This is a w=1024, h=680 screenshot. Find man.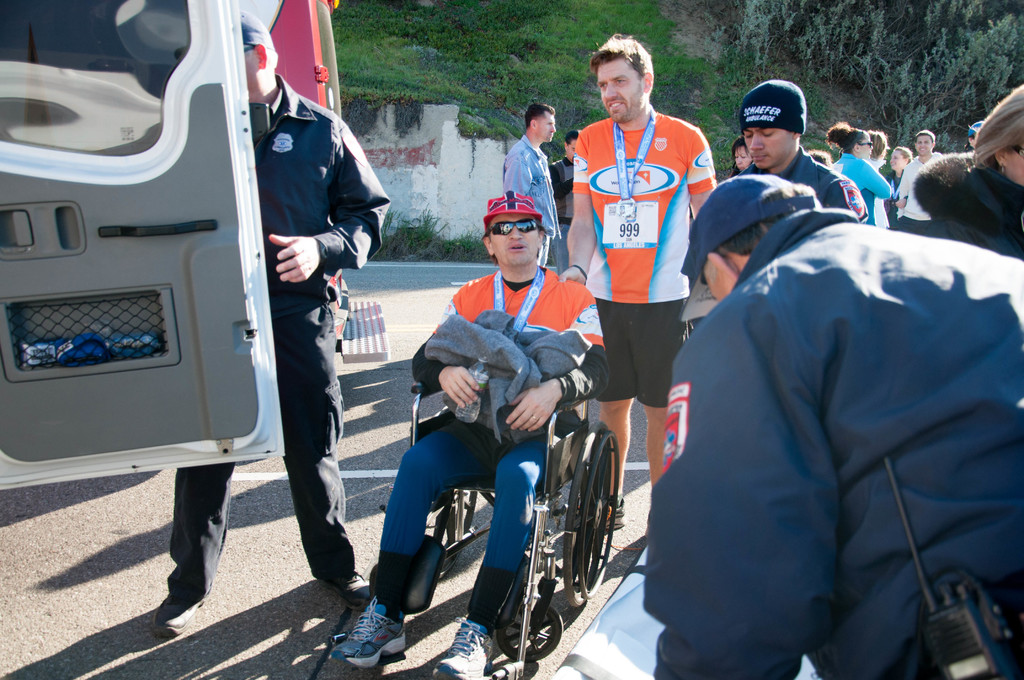
Bounding box: 497:107:556:254.
